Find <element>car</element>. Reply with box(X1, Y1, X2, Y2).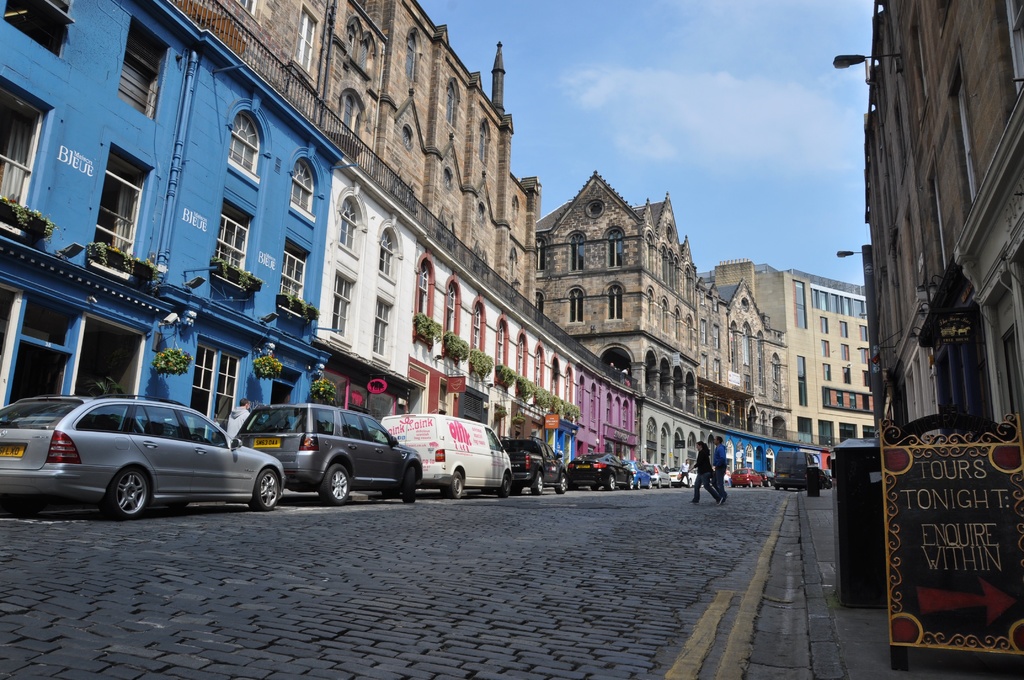
box(237, 401, 424, 500).
